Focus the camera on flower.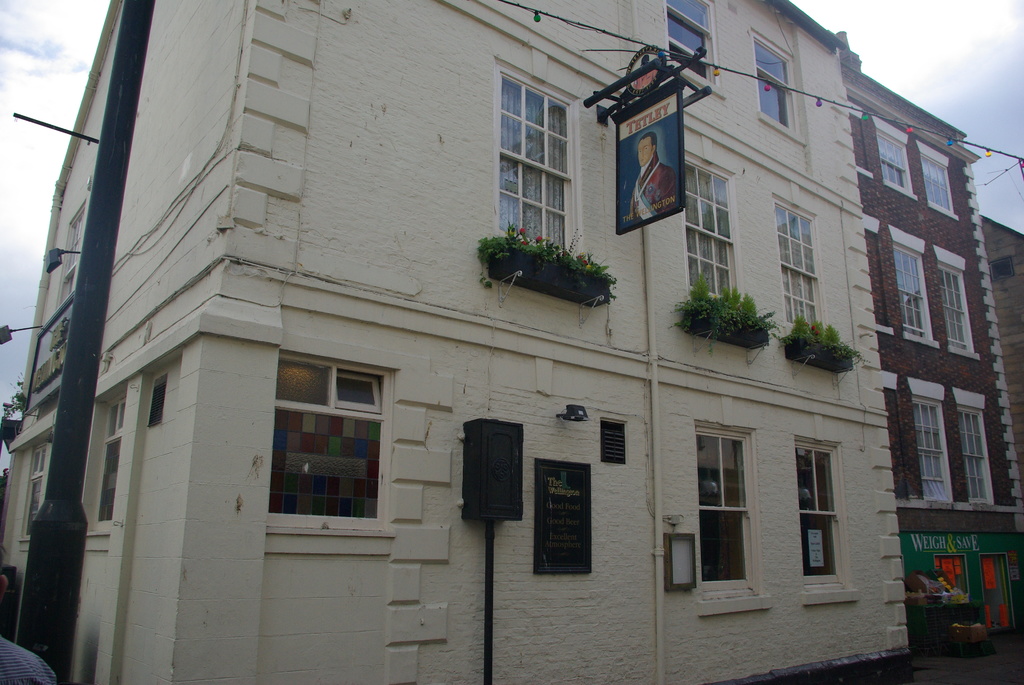
Focus region: <bbox>815, 330, 820, 336</bbox>.
